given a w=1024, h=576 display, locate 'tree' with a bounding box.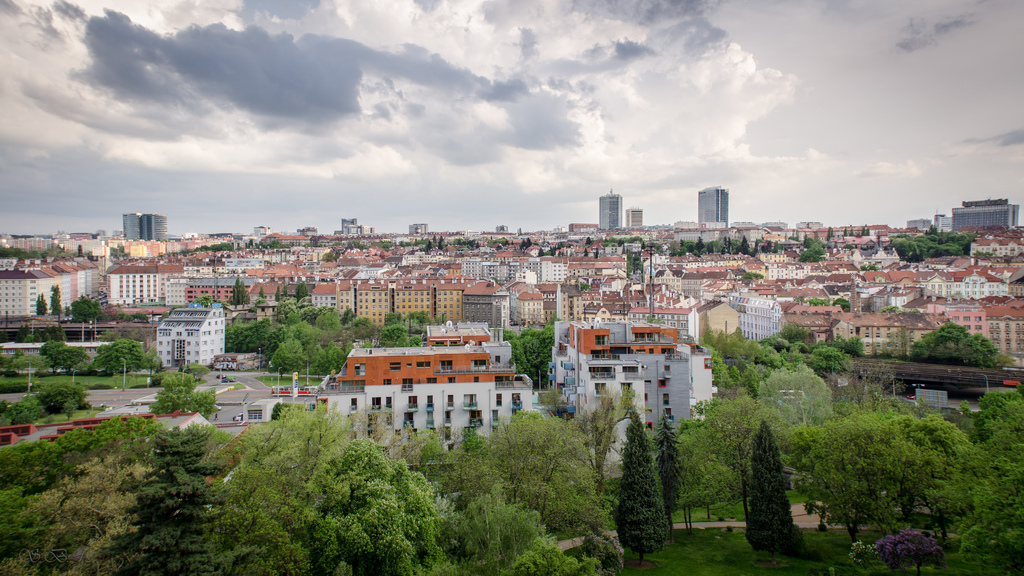
Located: left=90, top=340, right=157, bottom=371.
